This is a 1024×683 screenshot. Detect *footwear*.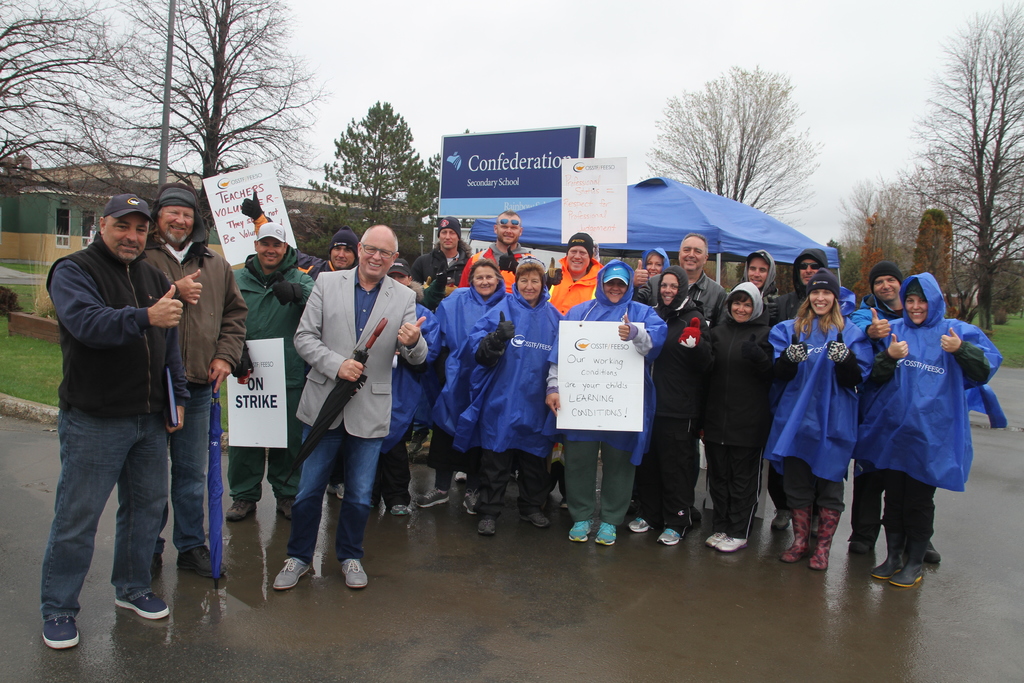
crop(569, 521, 593, 541).
